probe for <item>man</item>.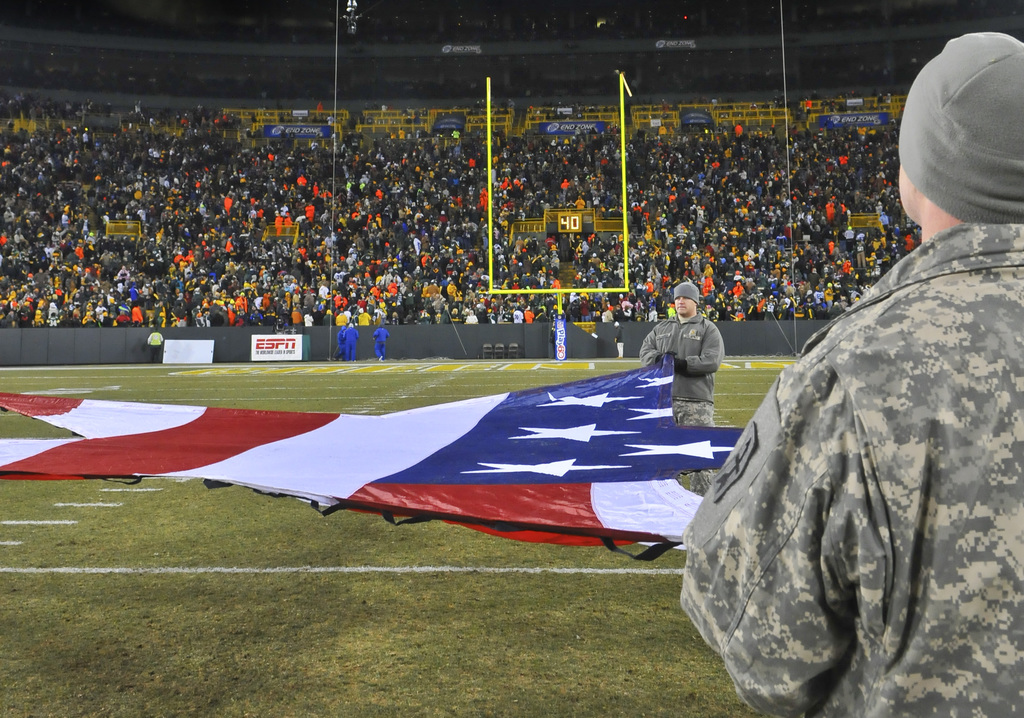
Probe result: bbox=(639, 281, 717, 500).
